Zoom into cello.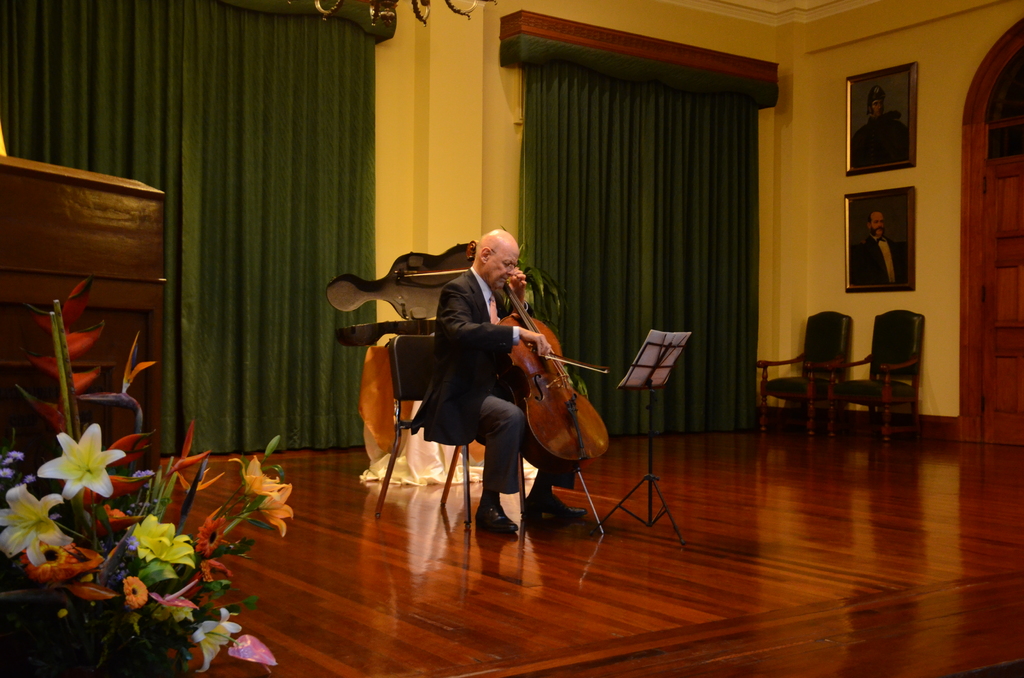
Zoom target: locate(493, 282, 610, 537).
